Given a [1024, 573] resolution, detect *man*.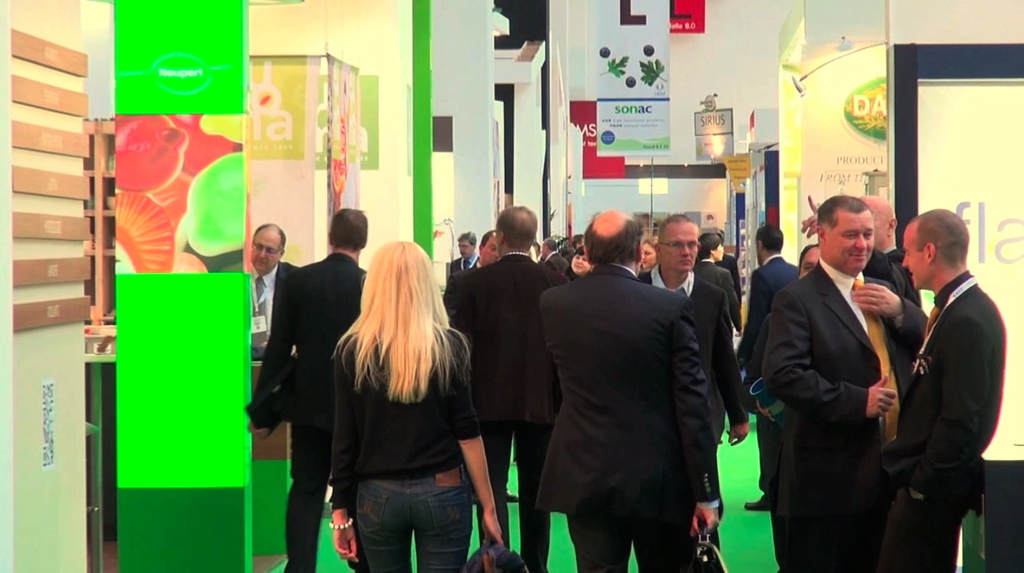
[left=477, top=227, right=502, bottom=268].
